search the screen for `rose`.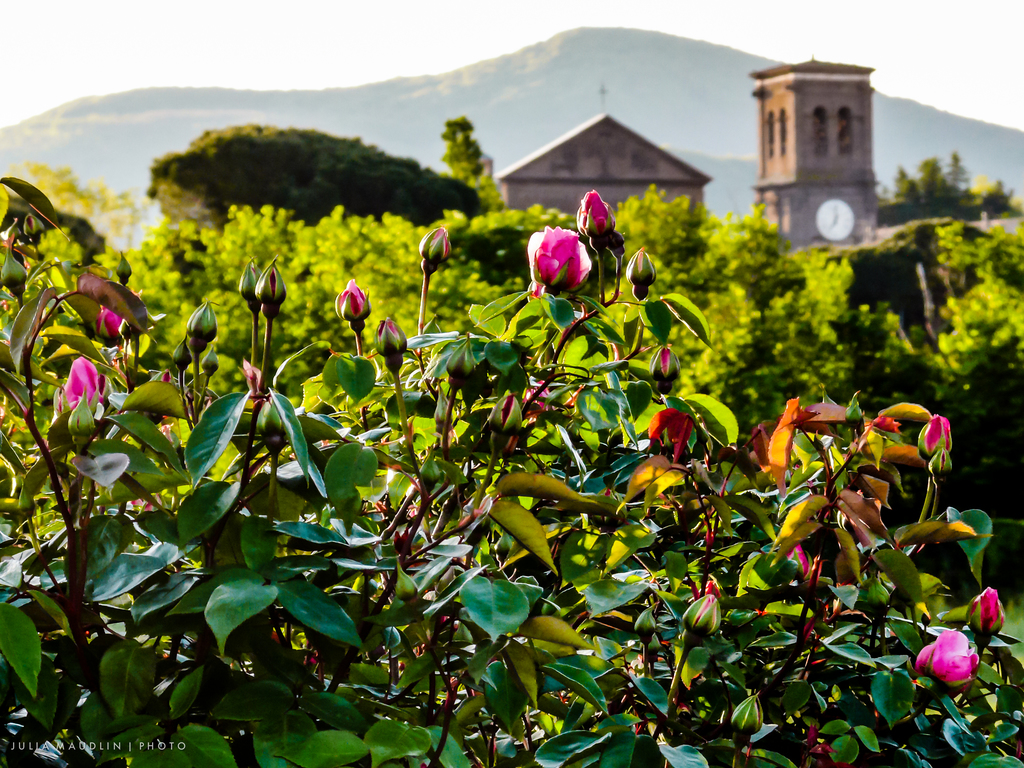
Found at rect(919, 415, 953, 459).
